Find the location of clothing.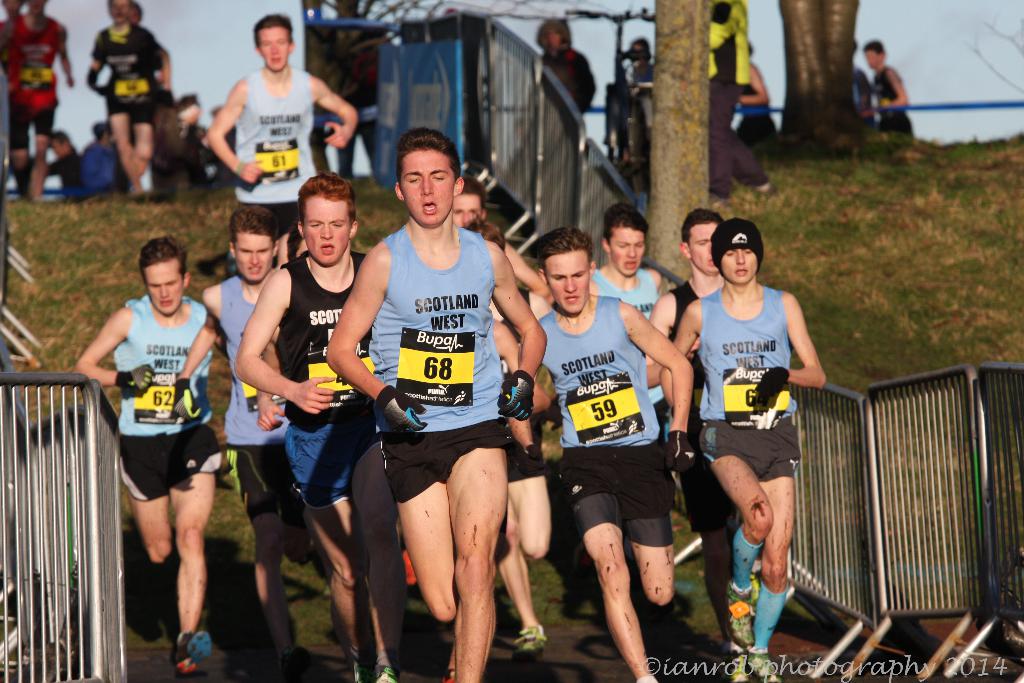
Location: box=[95, 19, 156, 124].
